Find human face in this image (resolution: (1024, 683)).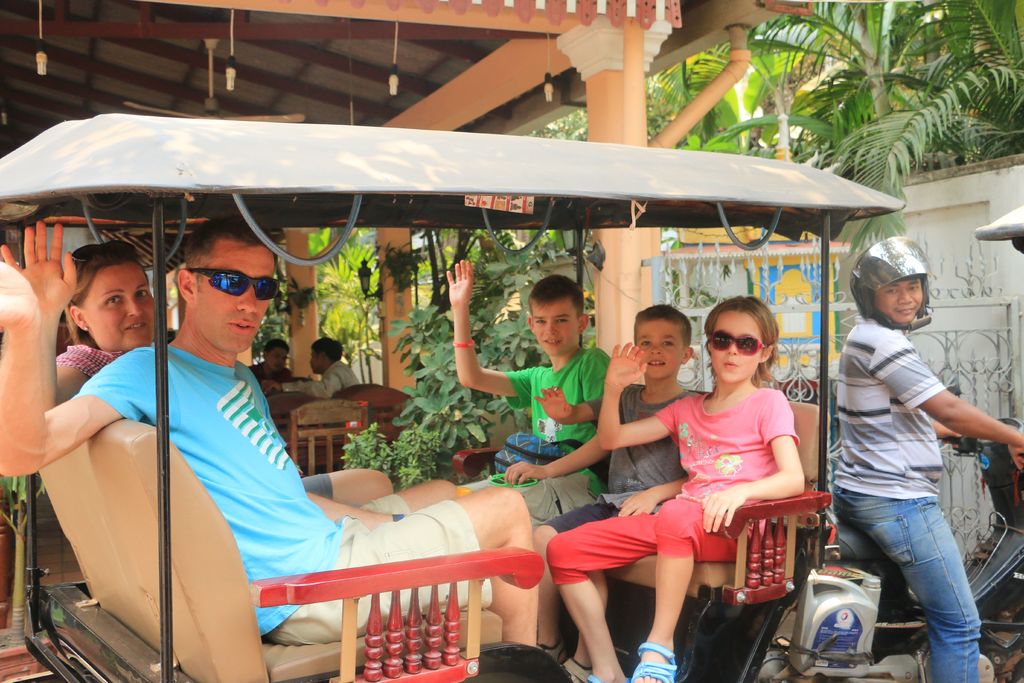
83/266/155/349.
